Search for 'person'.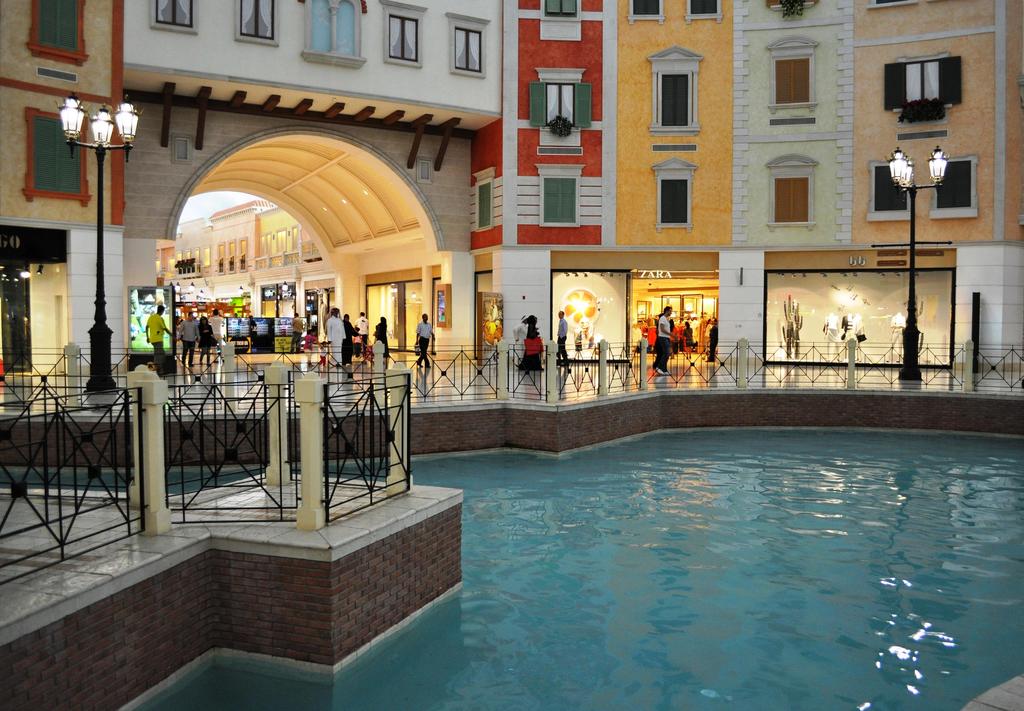
Found at 144, 303, 173, 369.
